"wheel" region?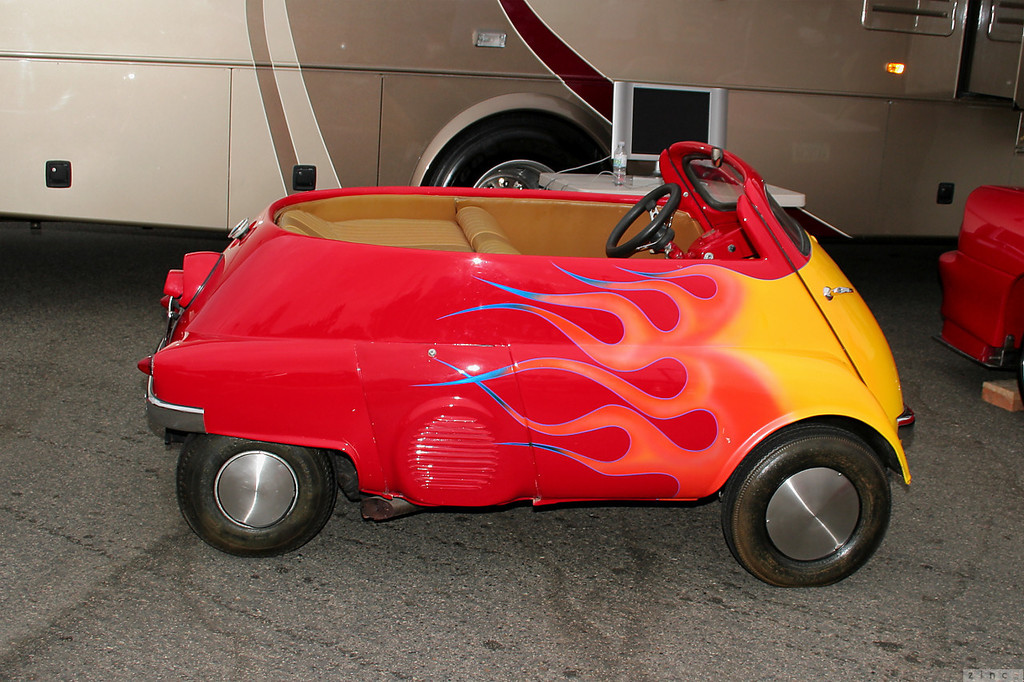
177 429 337 557
